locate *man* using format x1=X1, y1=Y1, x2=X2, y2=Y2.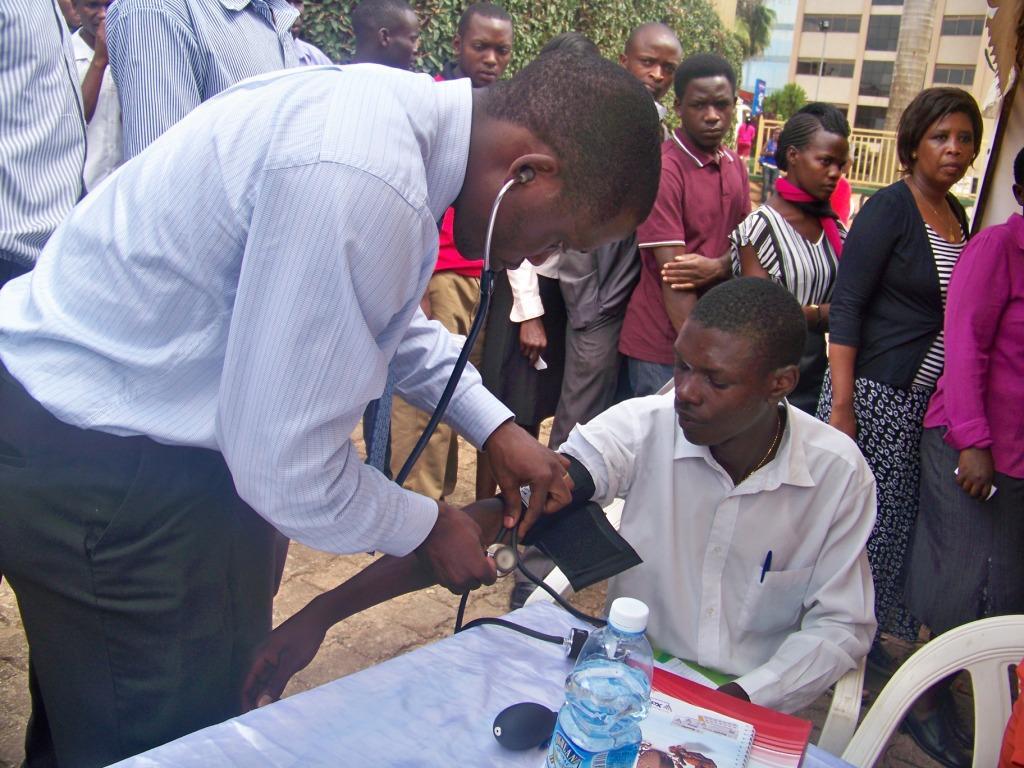
x1=64, y1=0, x2=129, y2=188.
